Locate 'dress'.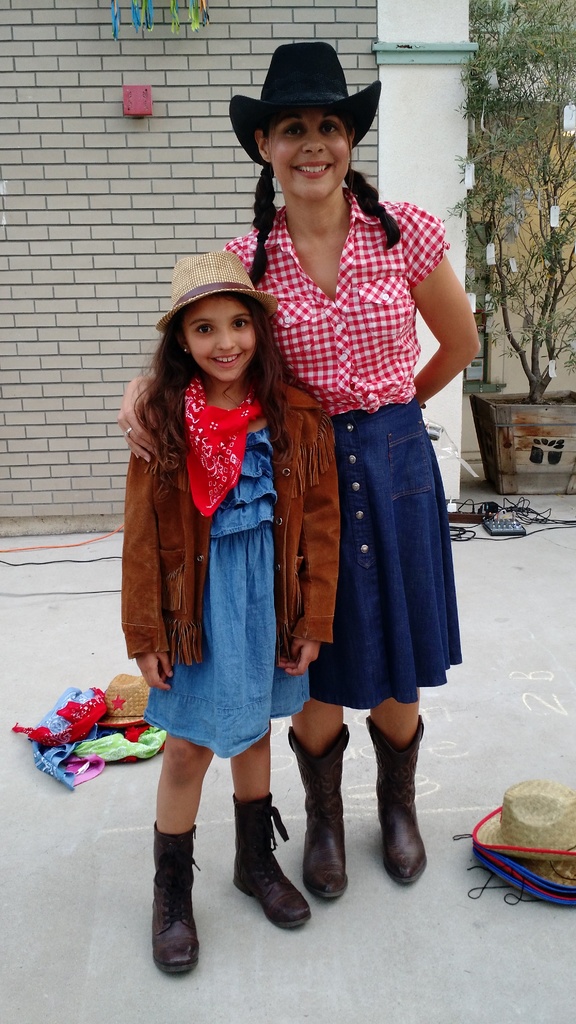
Bounding box: 132:378:321:764.
